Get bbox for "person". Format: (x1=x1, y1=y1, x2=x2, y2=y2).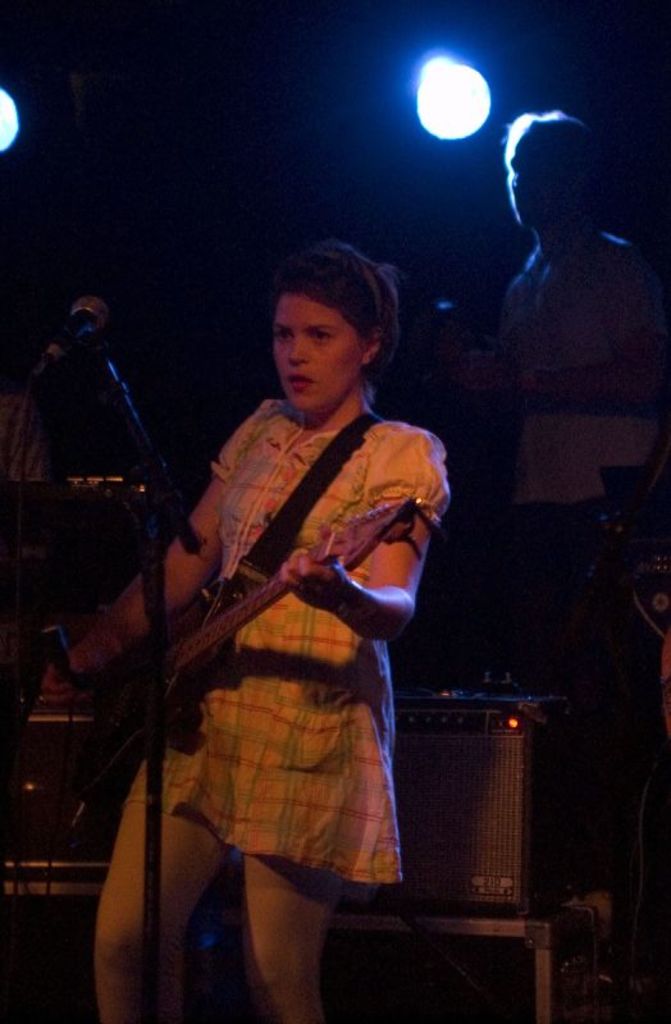
(x1=40, y1=233, x2=452, y2=1023).
